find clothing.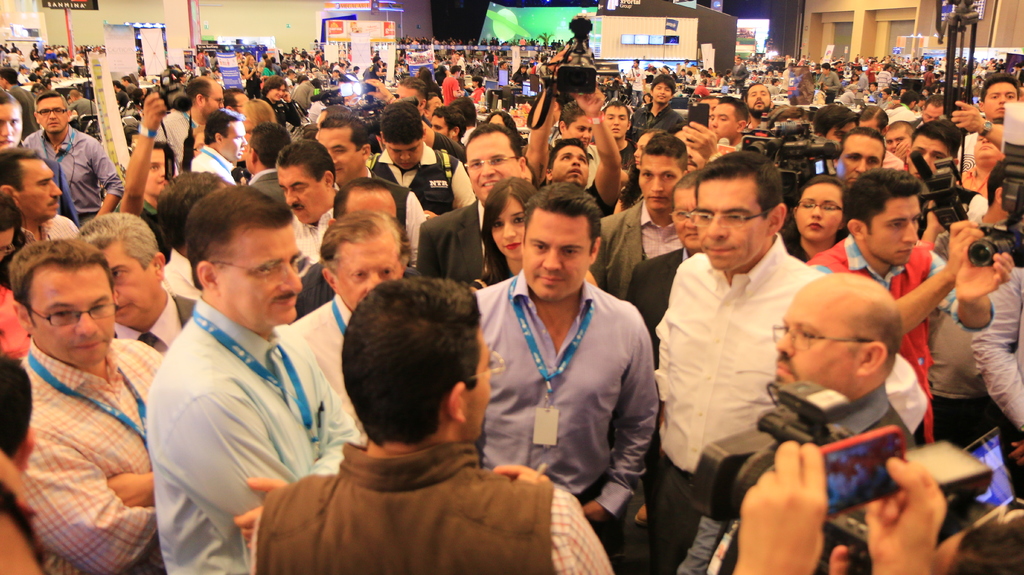
[240, 403, 582, 563].
